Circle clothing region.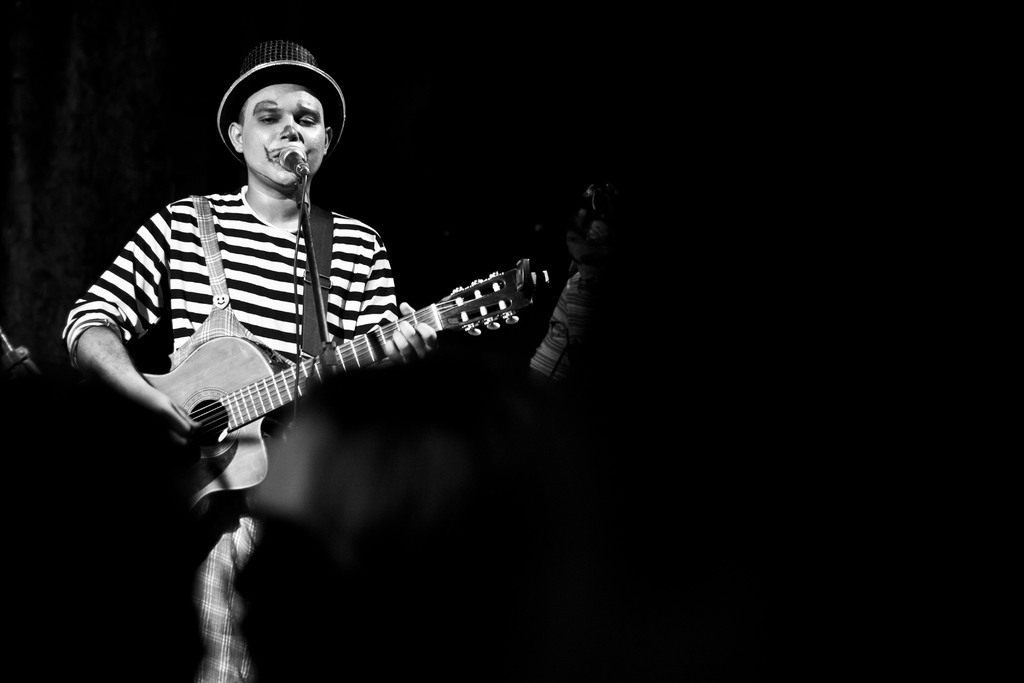
Region: <region>528, 263, 597, 378</region>.
